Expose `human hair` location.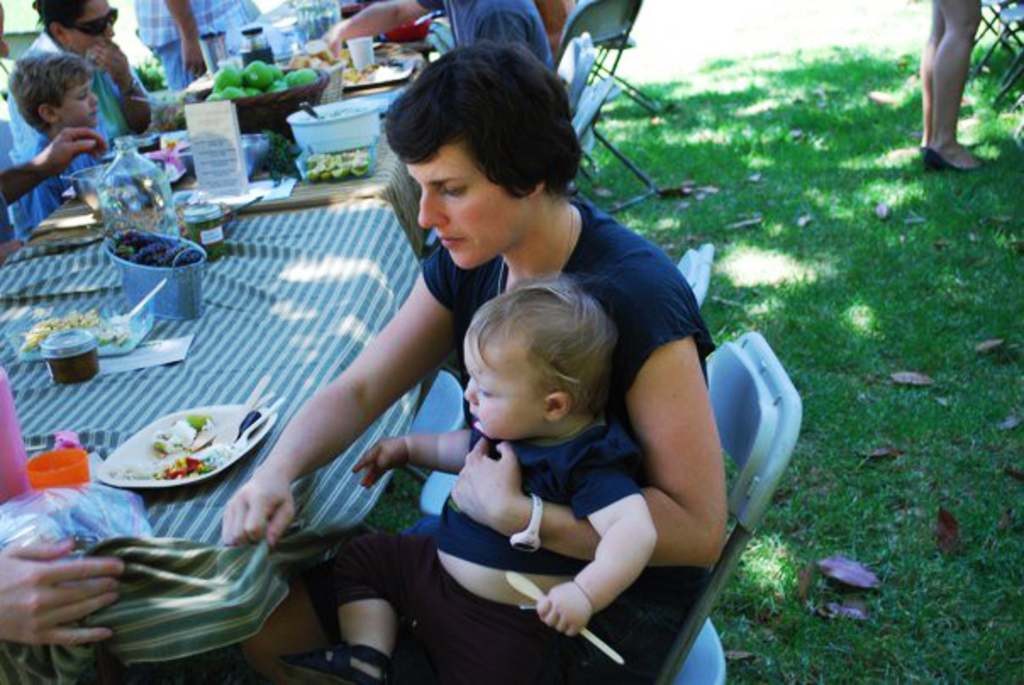
Exposed at left=378, top=39, right=582, bottom=202.
